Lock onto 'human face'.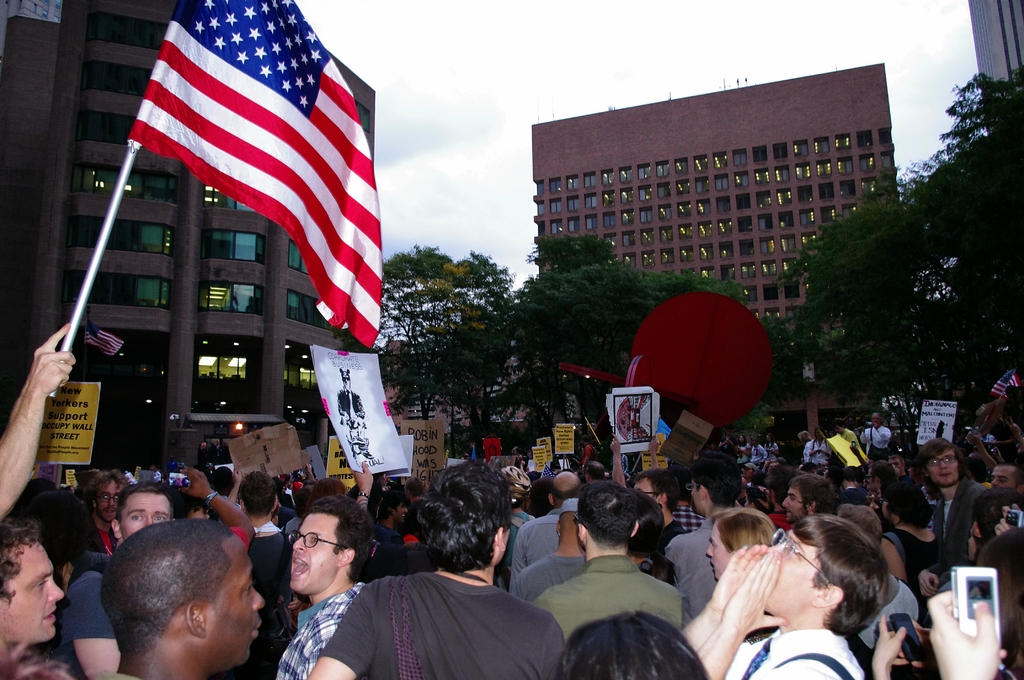
Locked: 119:493:178:542.
